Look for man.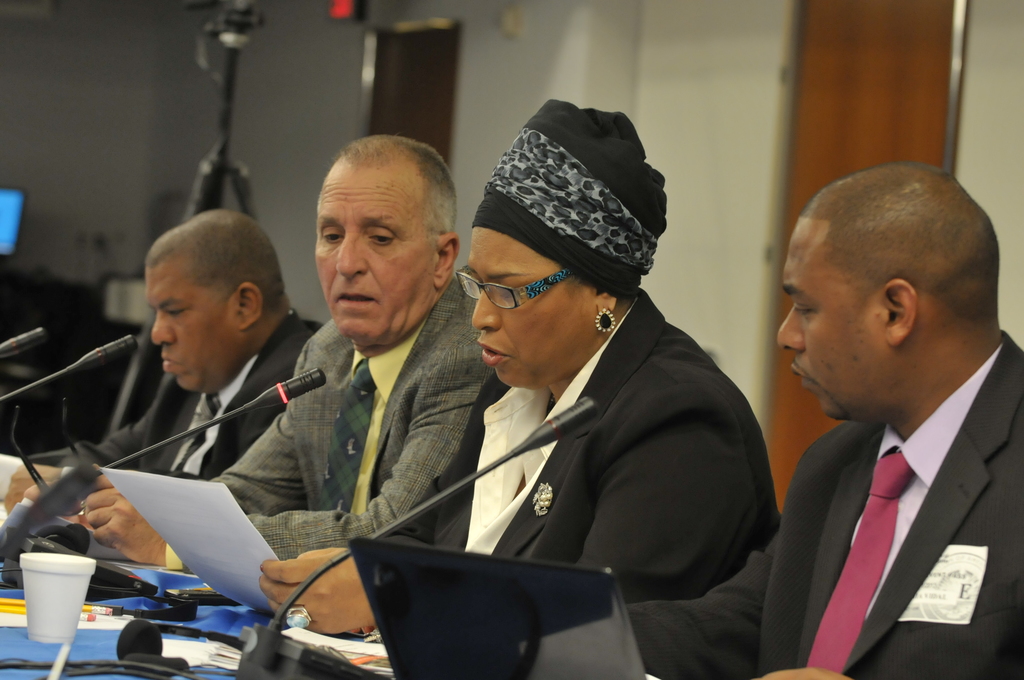
Found: BBox(231, 152, 502, 596).
